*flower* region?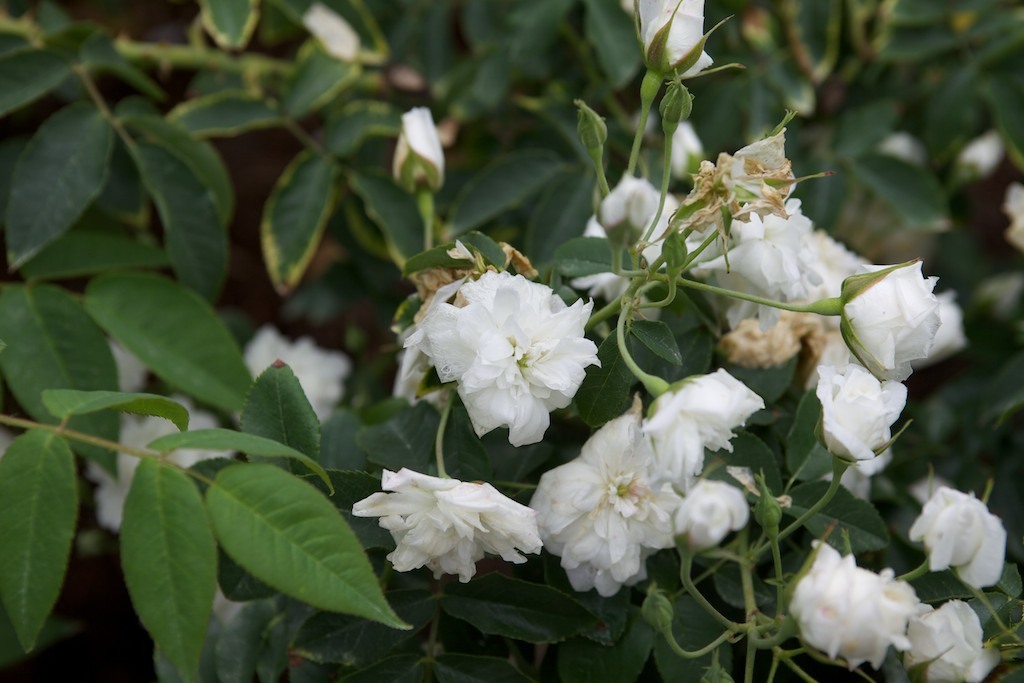
x1=820 y1=361 x2=908 y2=466
